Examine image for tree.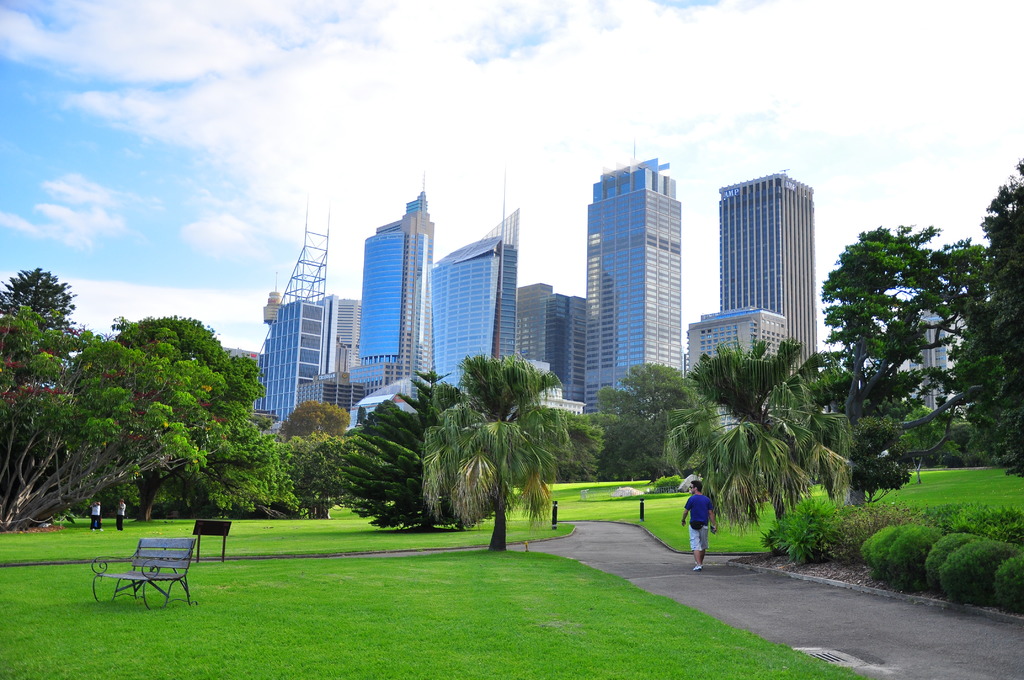
Examination result: [810,156,1023,487].
